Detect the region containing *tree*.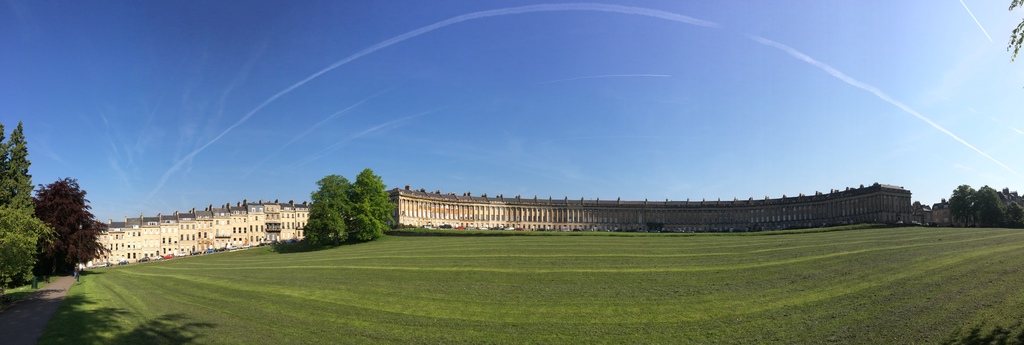
340:169:399:246.
